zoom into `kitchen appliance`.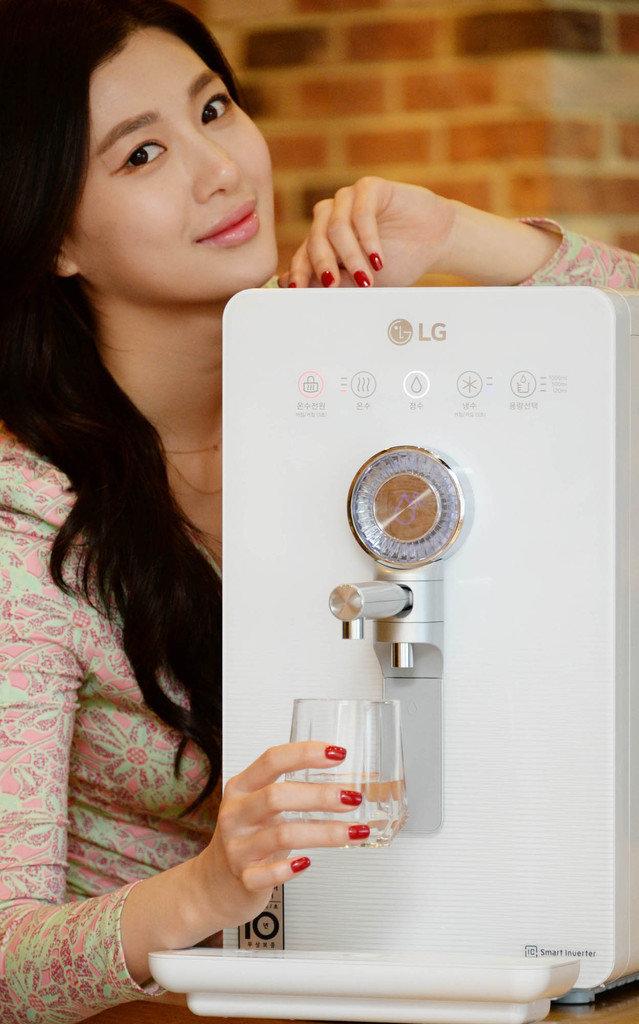
Zoom target: pyautogui.locateOnScreen(161, 290, 638, 1023).
